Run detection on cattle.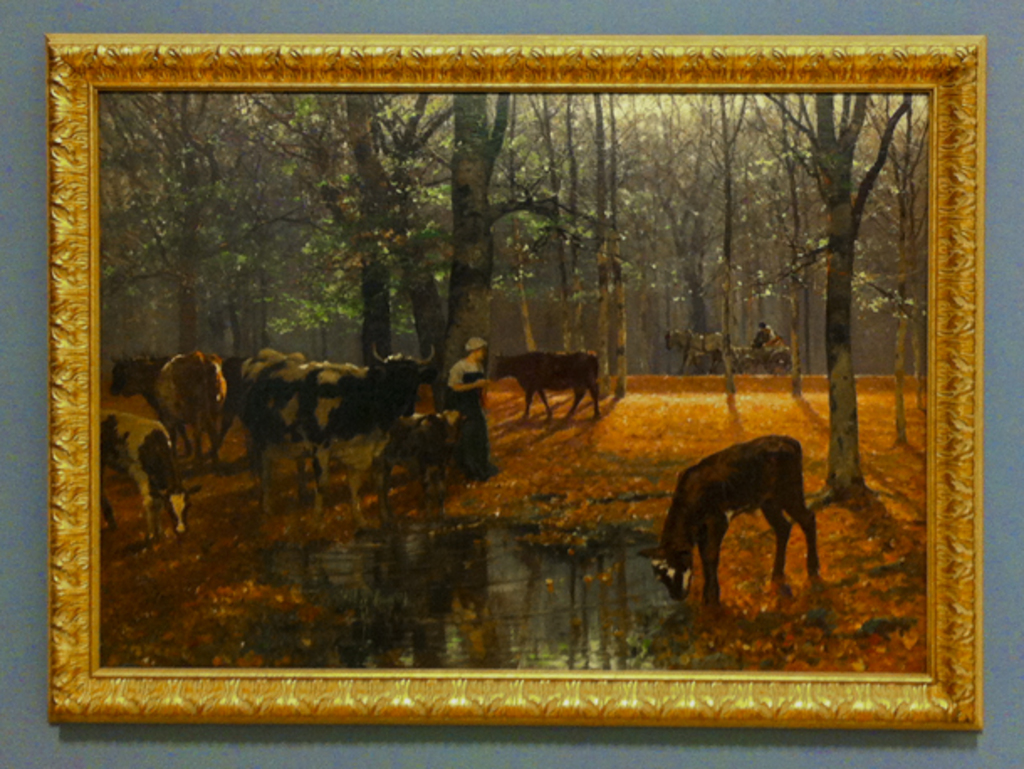
Result: BBox(500, 348, 598, 426).
